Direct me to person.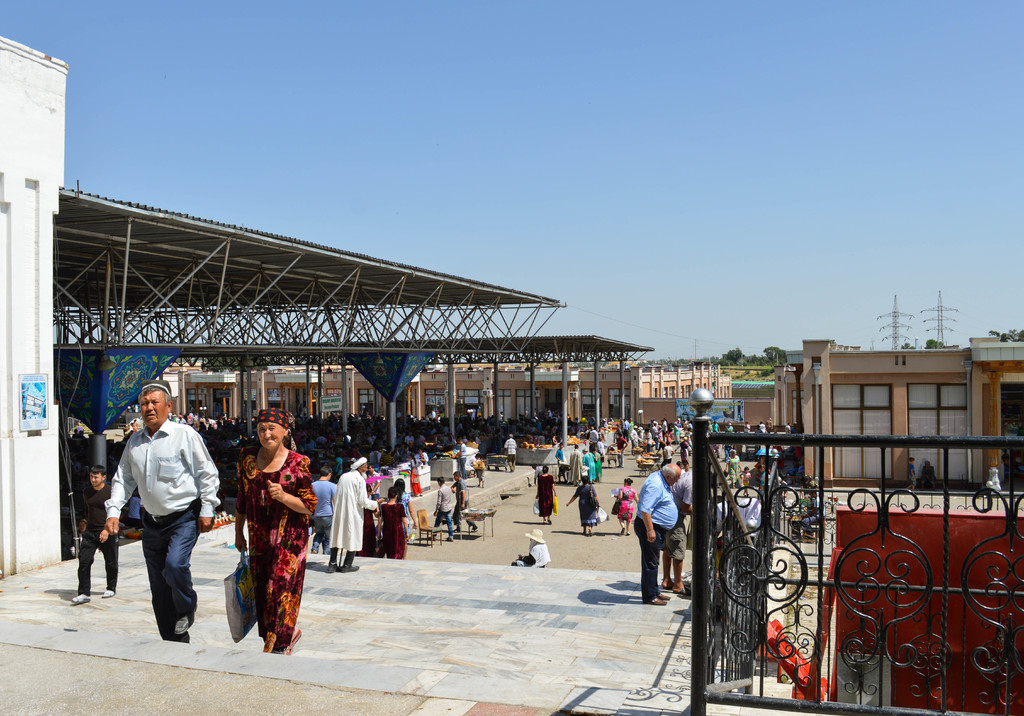
Direction: locate(570, 446, 601, 473).
